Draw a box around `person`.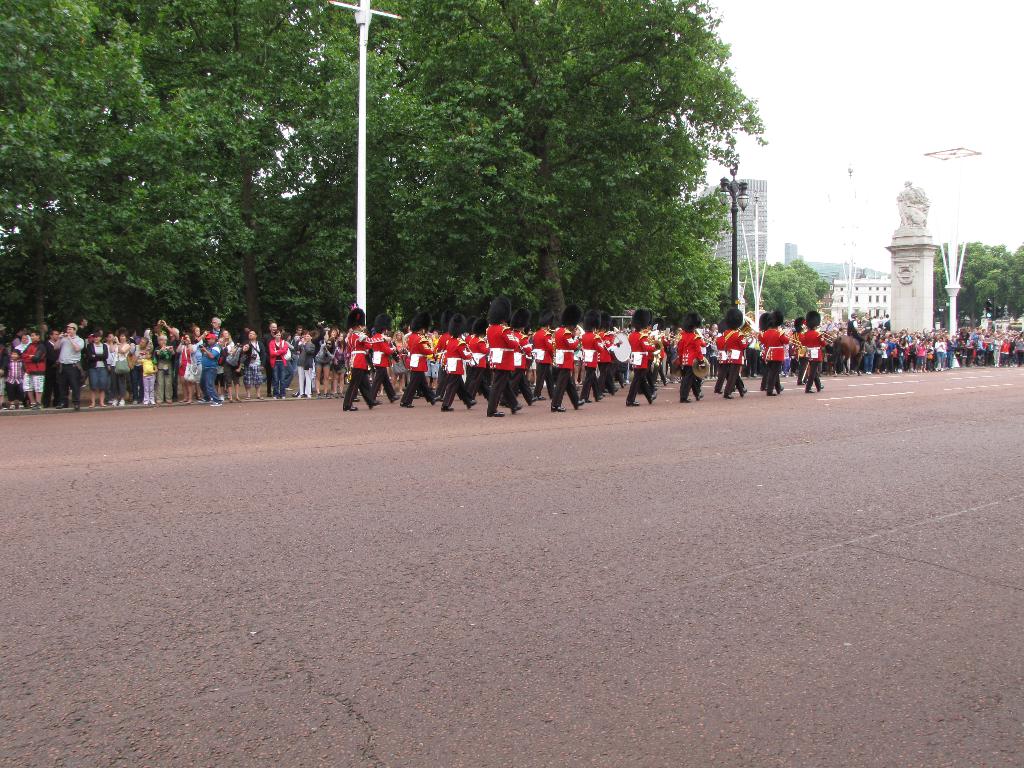
rect(302, 321, 360, 405).
